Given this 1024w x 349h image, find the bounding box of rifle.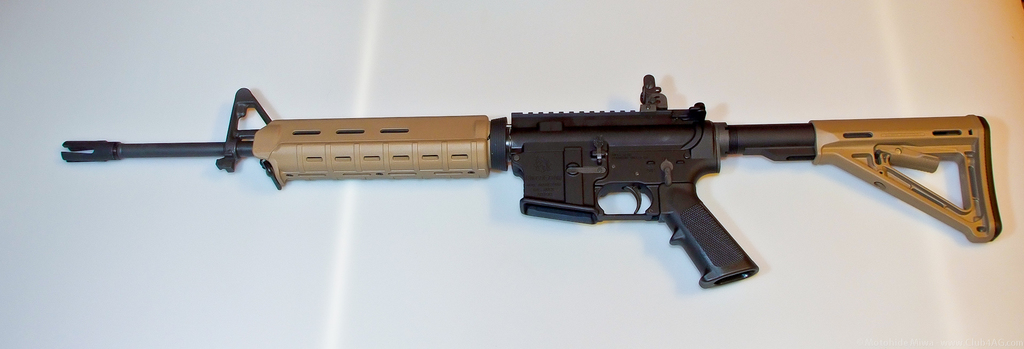
select_region(61, 86, 995, 289).
